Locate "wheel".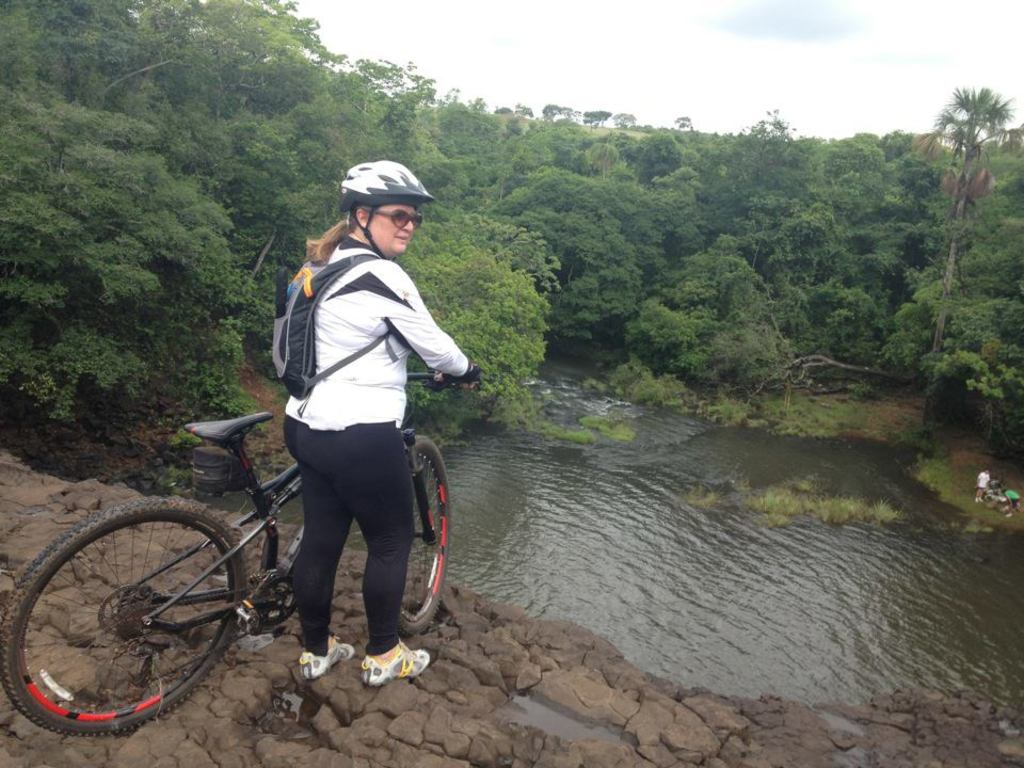
Bounding box: [x1=396, y1=434, x2=452, y2=631].
